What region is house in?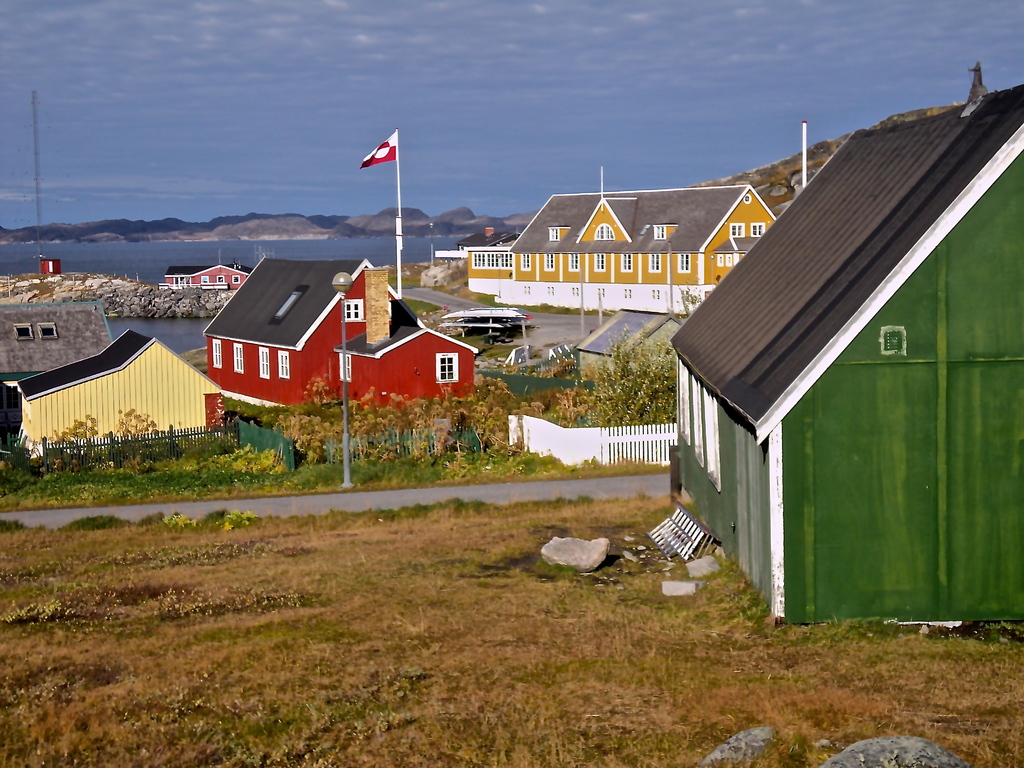
select_region(462, 158, 780, 317).
